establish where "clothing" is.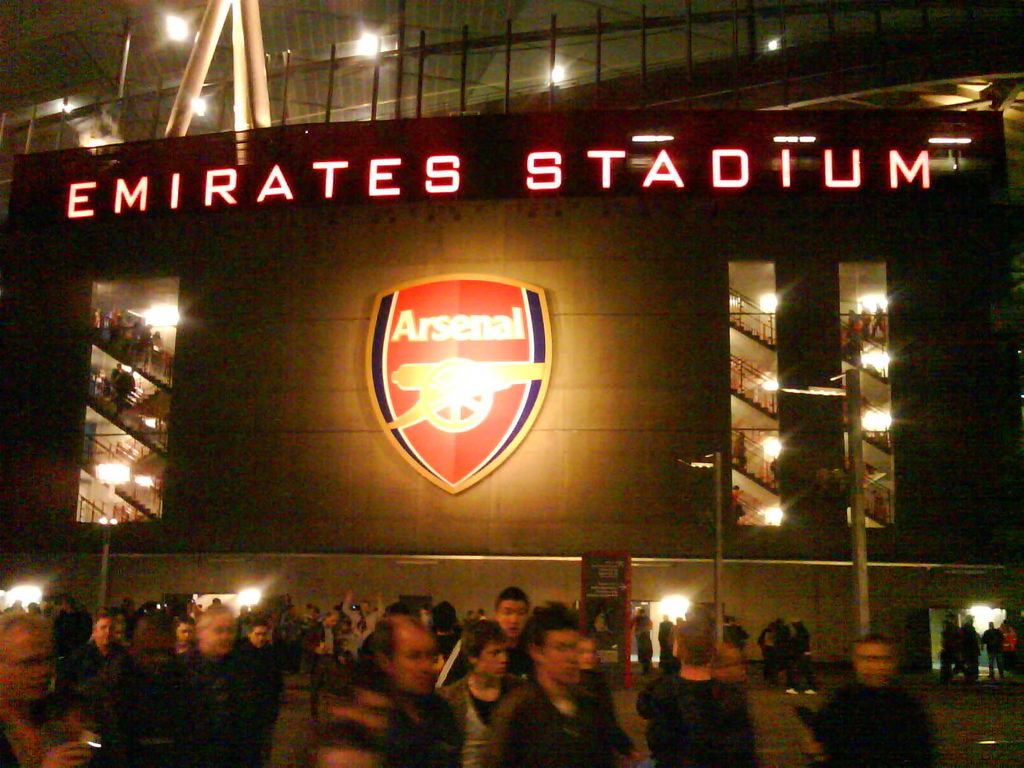
Established at bbox=(60, 637, 146, 720).
